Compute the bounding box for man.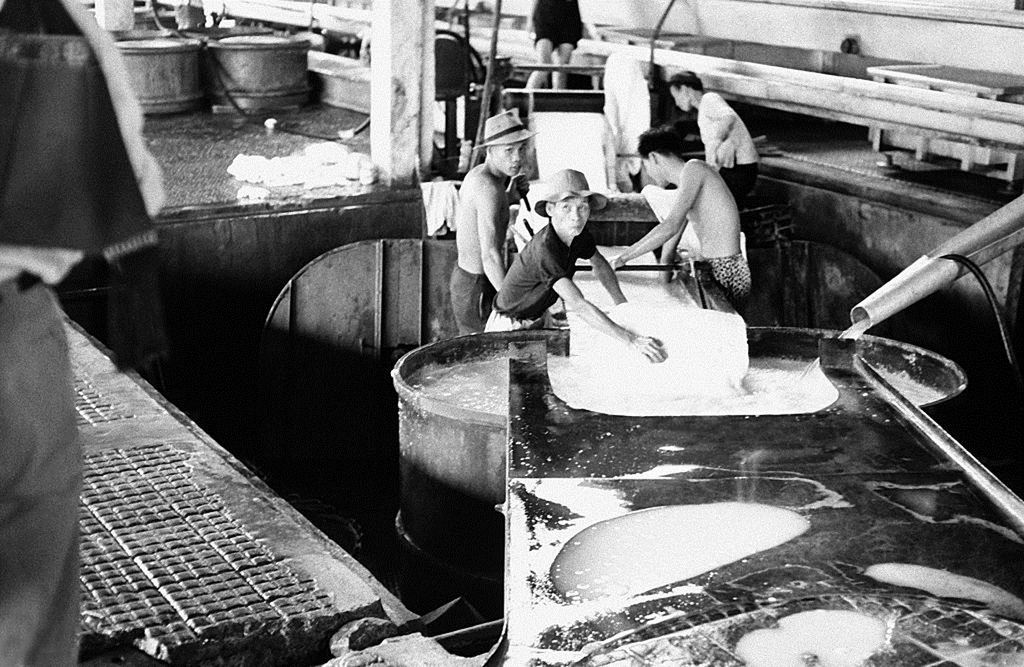
crop(605, 128, 754, 312).
